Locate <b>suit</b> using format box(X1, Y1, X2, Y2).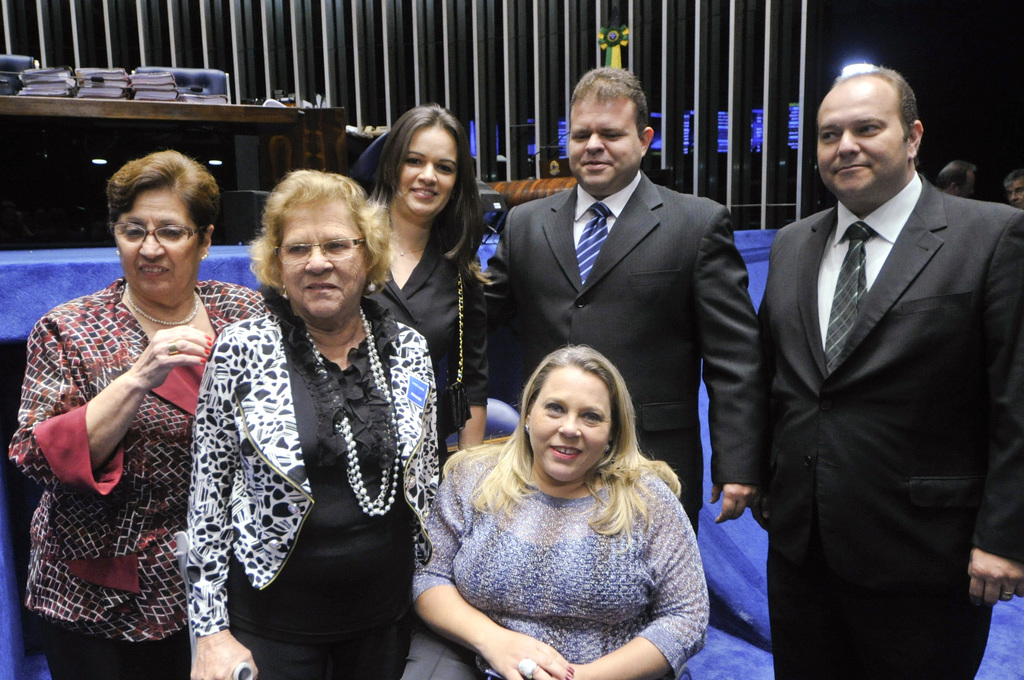
box(748, 165, 1023, 679).
